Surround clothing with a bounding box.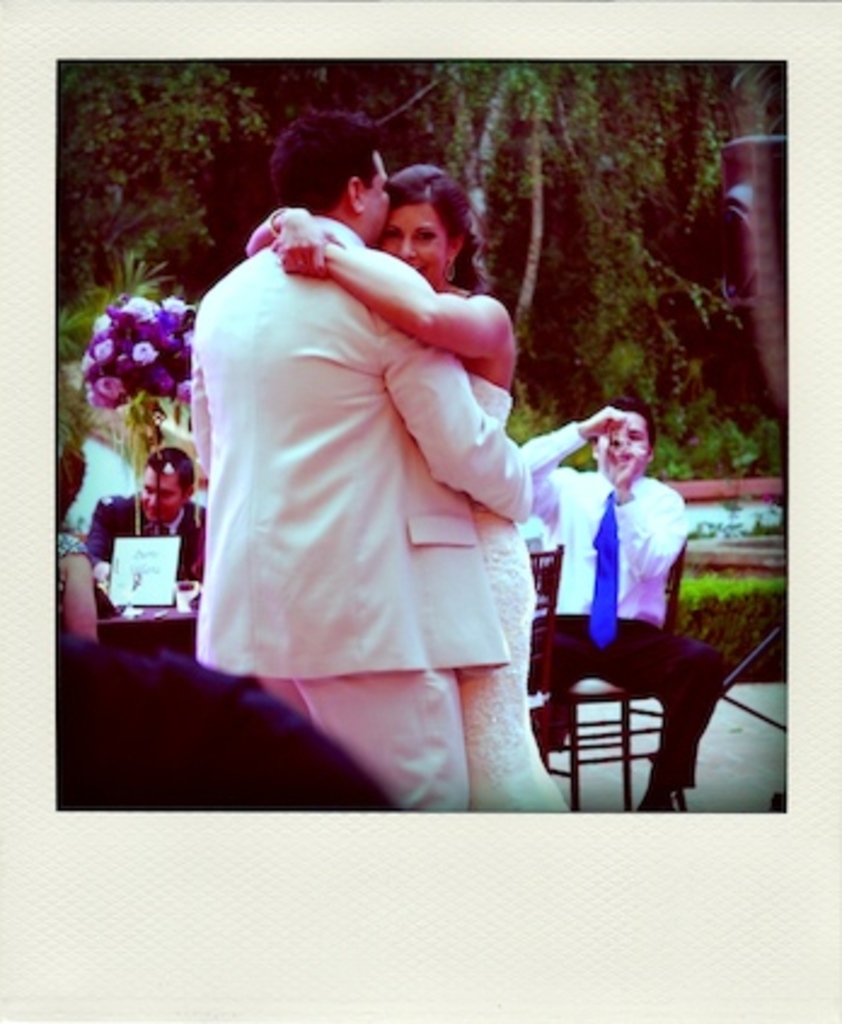
l=174, t=228, r=600, b=734.
